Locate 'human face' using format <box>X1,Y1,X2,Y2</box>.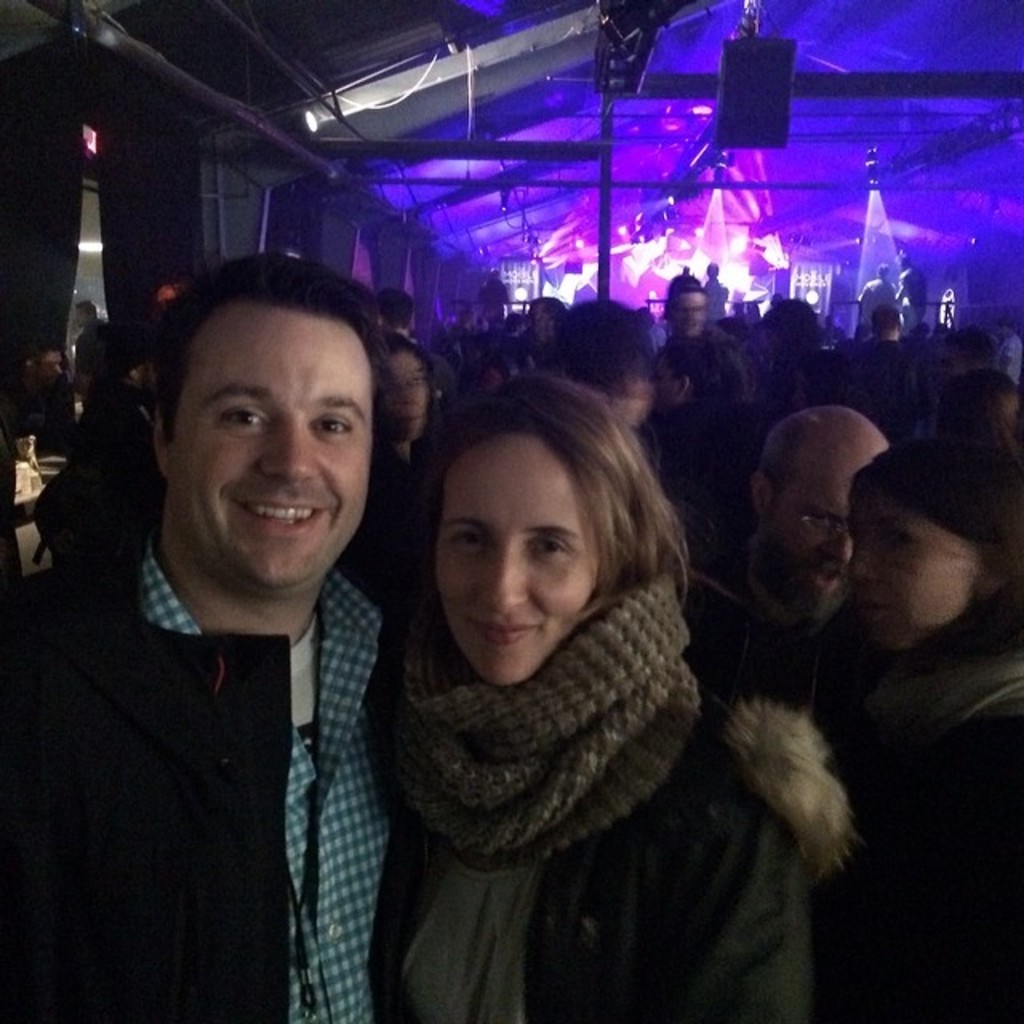
<box>526,304,549,344</box>.
